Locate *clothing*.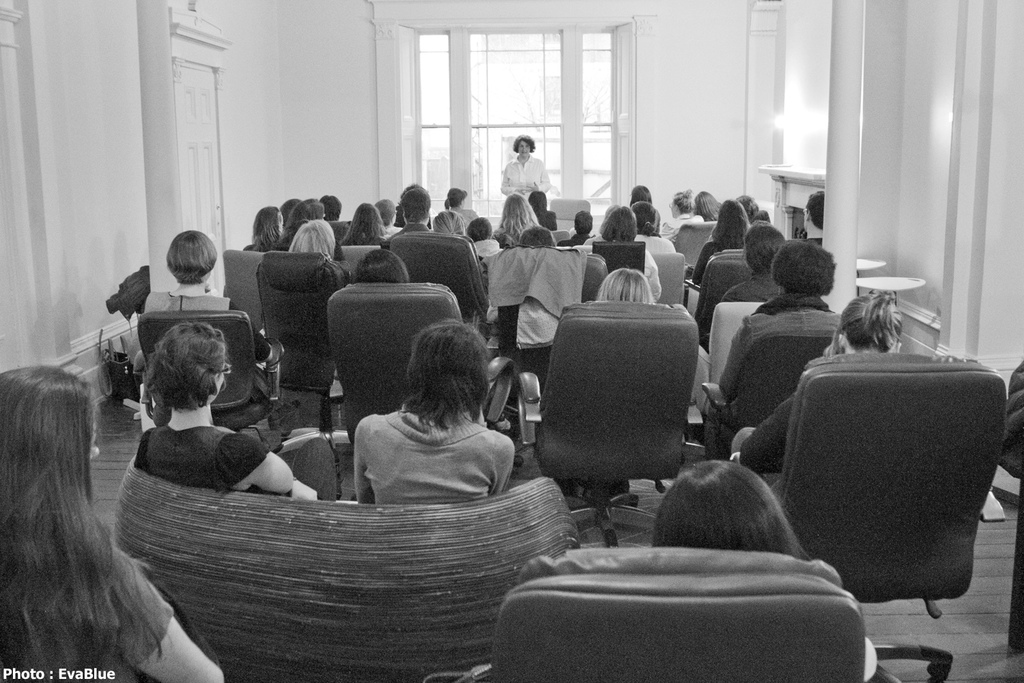
Bounding box: pyautogui.locateOnScreen(481, 249, 576, 357).
